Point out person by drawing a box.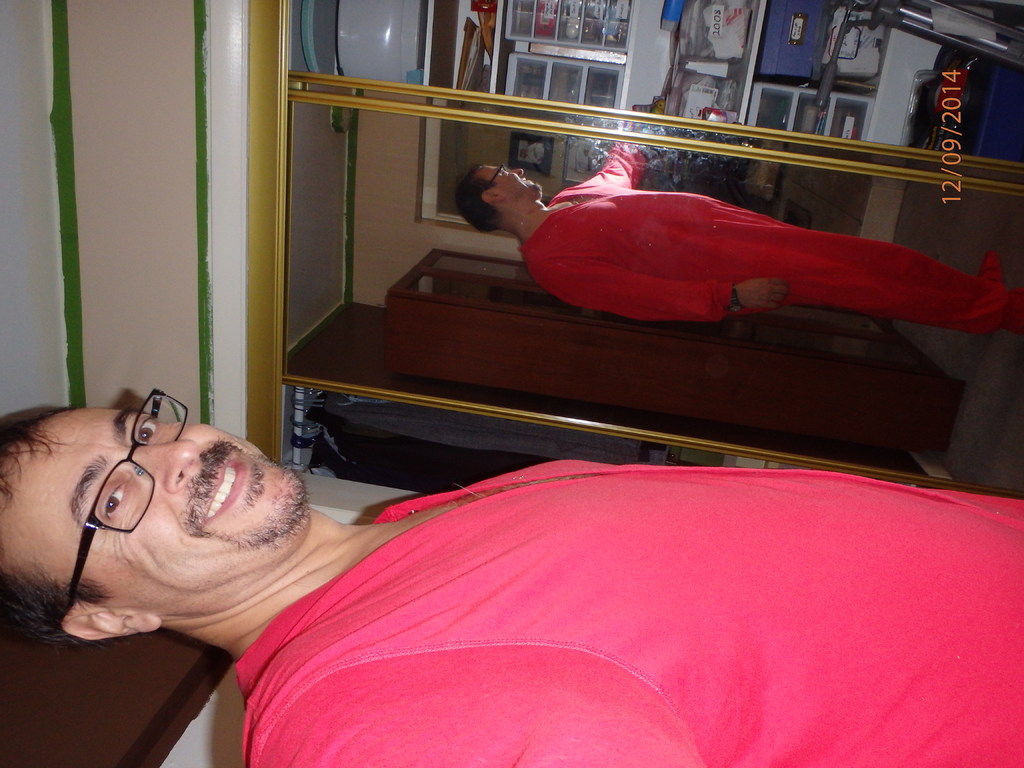
(424, 133, 979, 362).
